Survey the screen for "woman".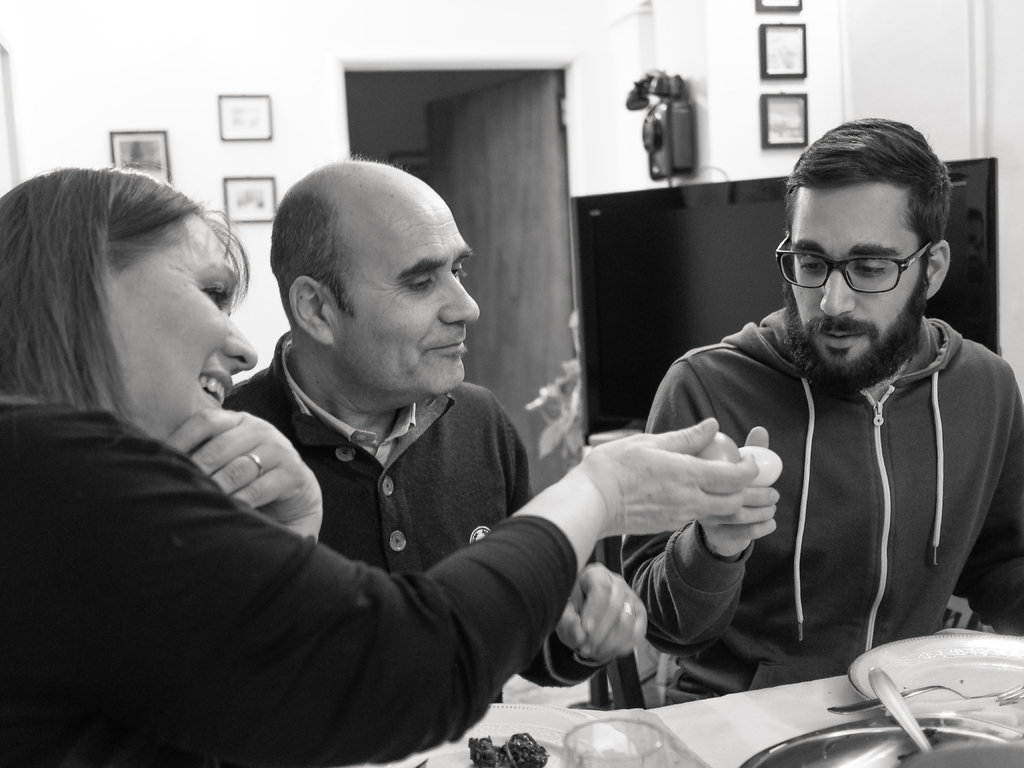
Survey found: (0,158,761,757).
